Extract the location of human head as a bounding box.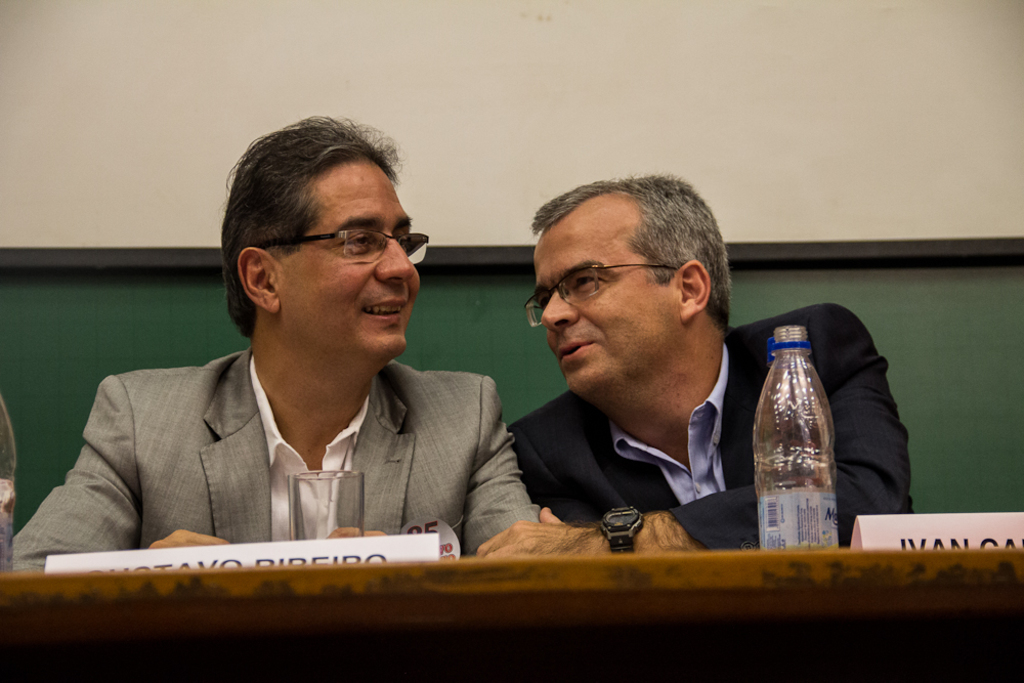
bbox(222, 123, 421, 353).
